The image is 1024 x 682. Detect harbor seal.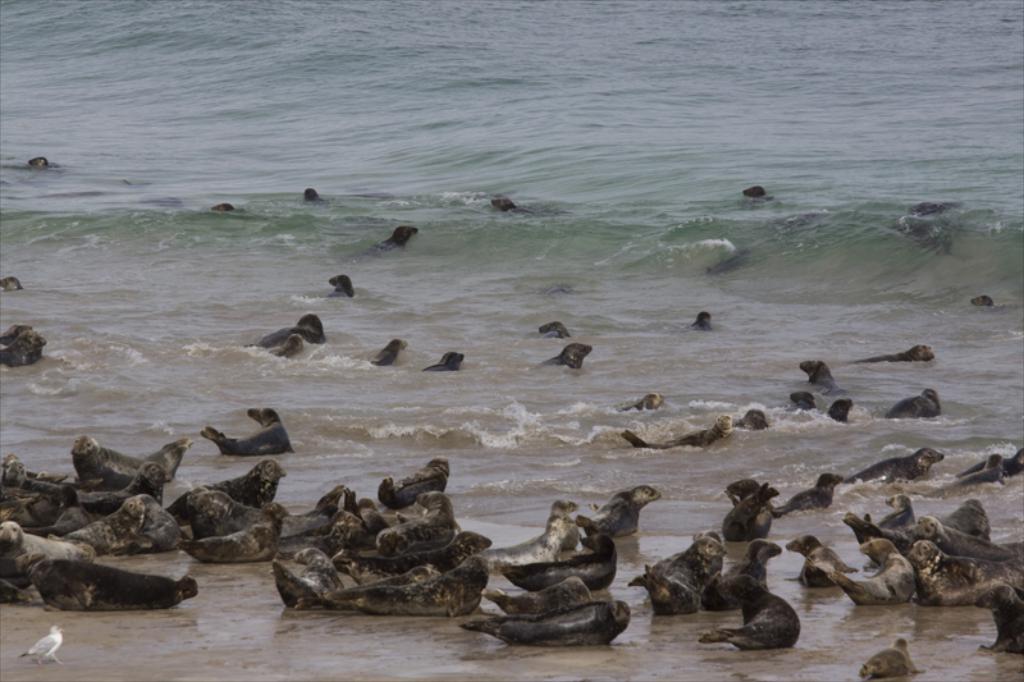
Detection: x1=539 y1=317 x2=571 y2=345.
